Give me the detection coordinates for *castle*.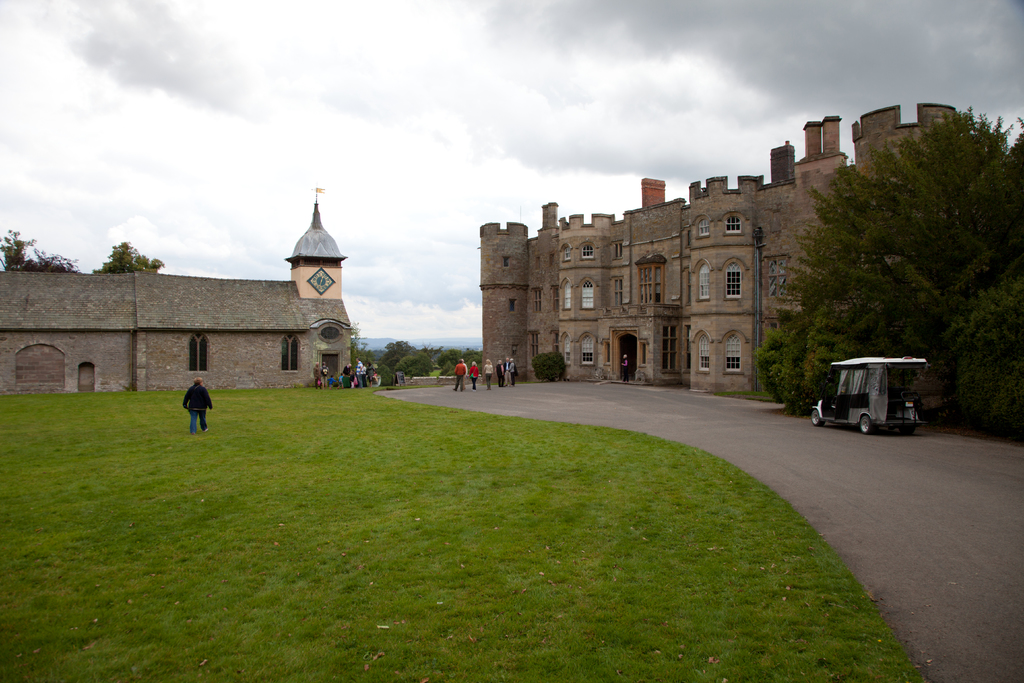
x1=0, y1=181, x2=356, y2=386.
